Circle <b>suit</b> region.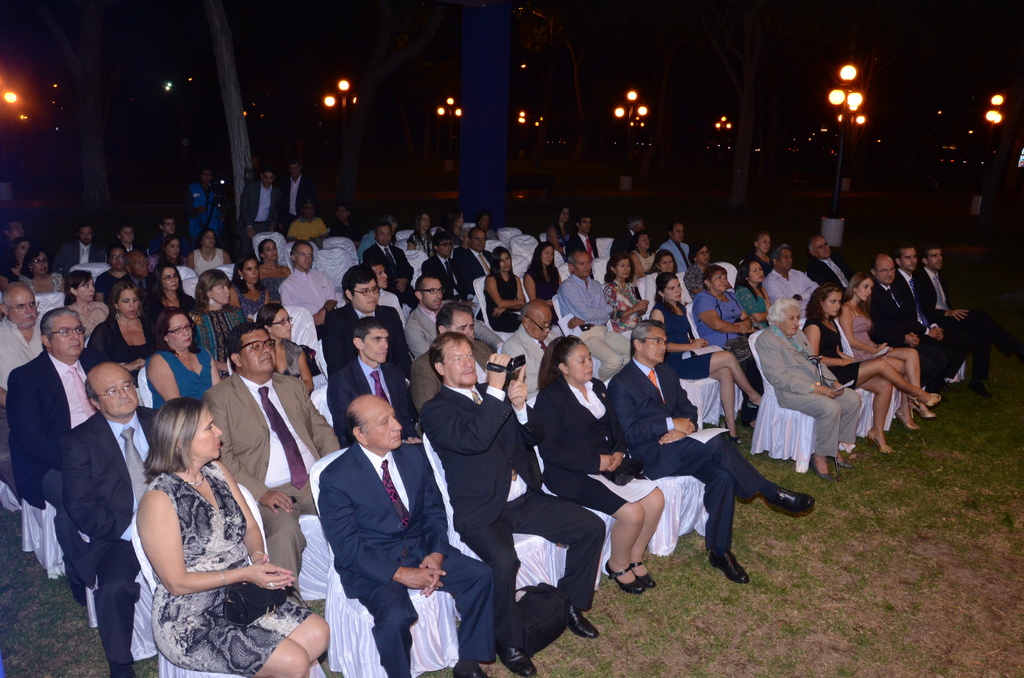
Region: 502, 323, 559, 402.
